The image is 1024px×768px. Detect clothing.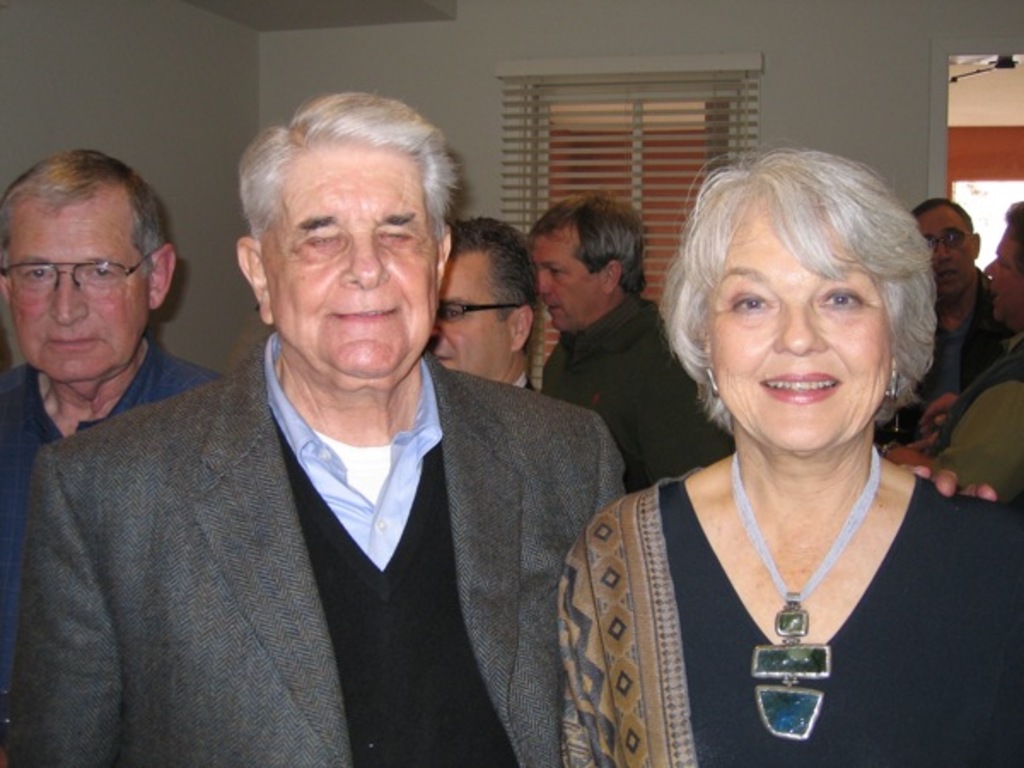
Detection: [left=910, top=335, right=1022, bottom=454].
